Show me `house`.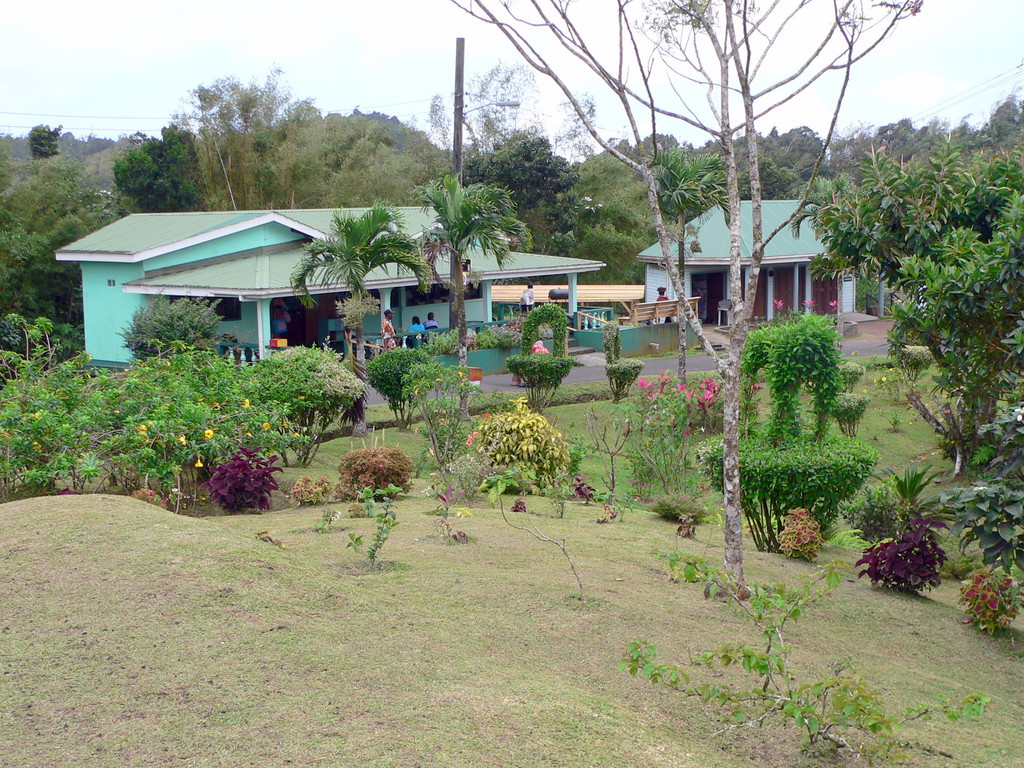
`house` is here: x1=633 y1=198 x2=884 y2=348.
